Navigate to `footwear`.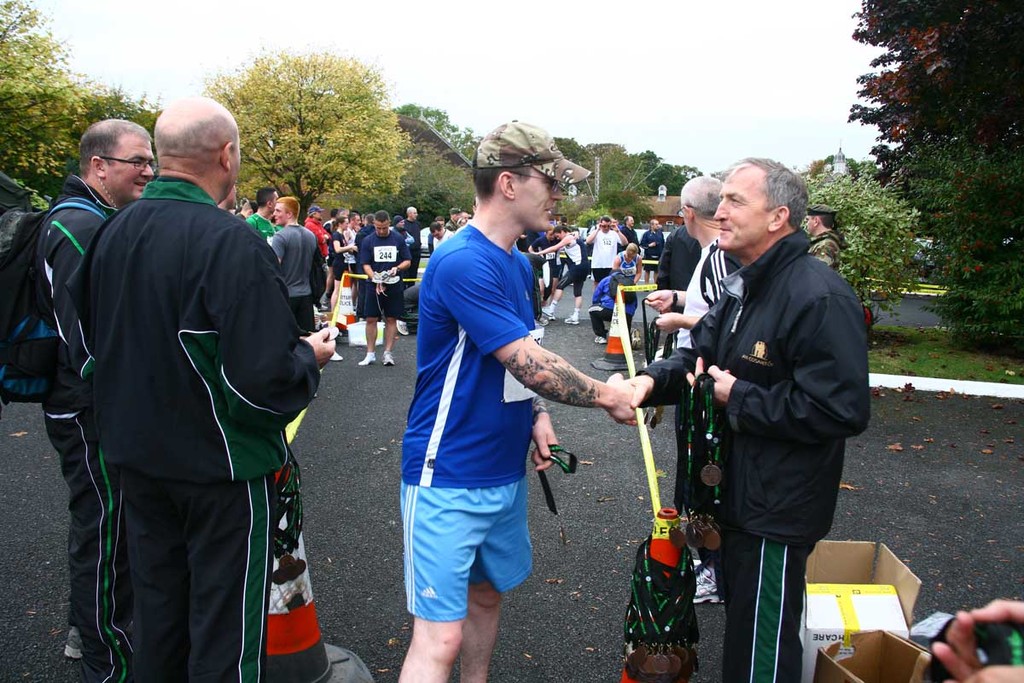
Navigation target: {"x1": 563, "y1": 314, "x2": 579, "y2": 325}.
